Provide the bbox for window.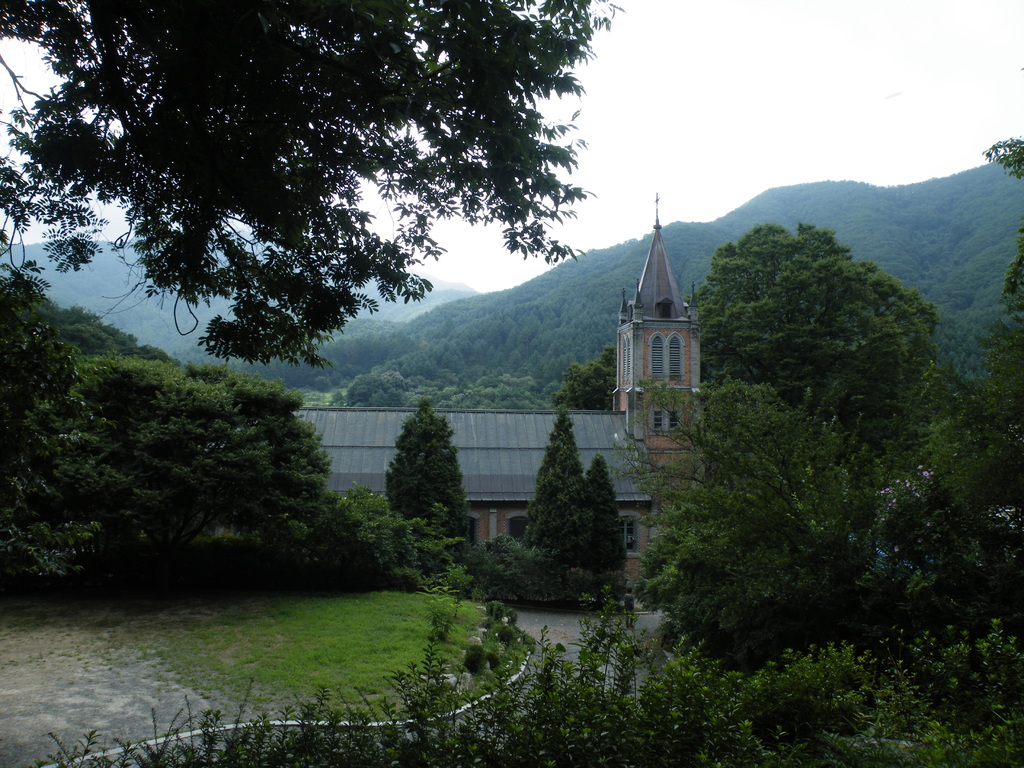
left=613, top=509, right=640, bottom=559.
